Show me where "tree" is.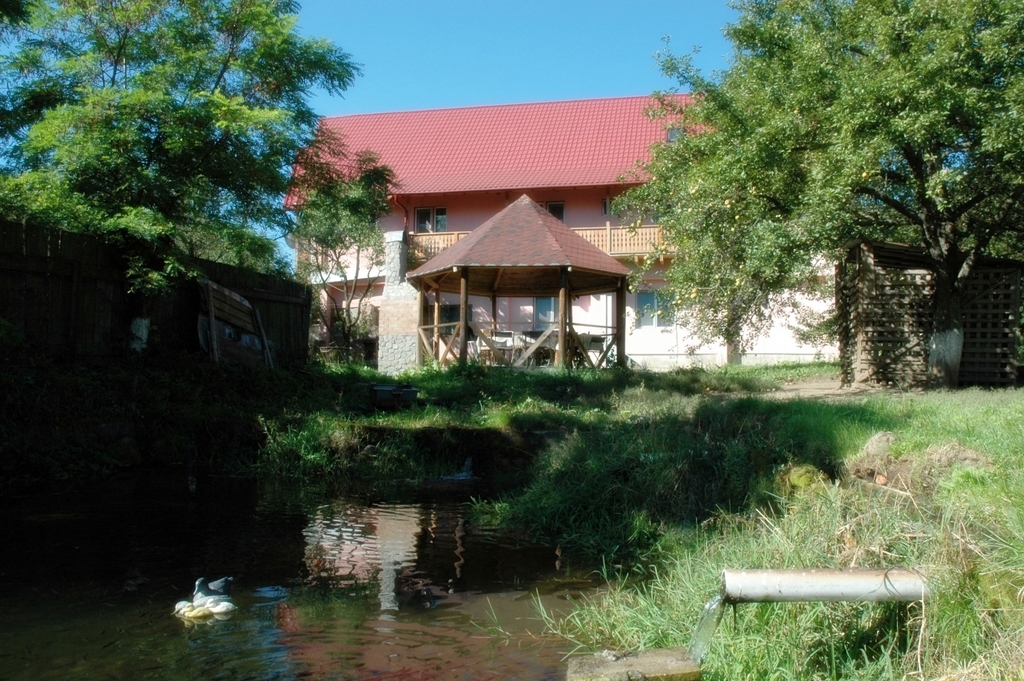
"tree" is at crop(0, 0, 367, 293).
